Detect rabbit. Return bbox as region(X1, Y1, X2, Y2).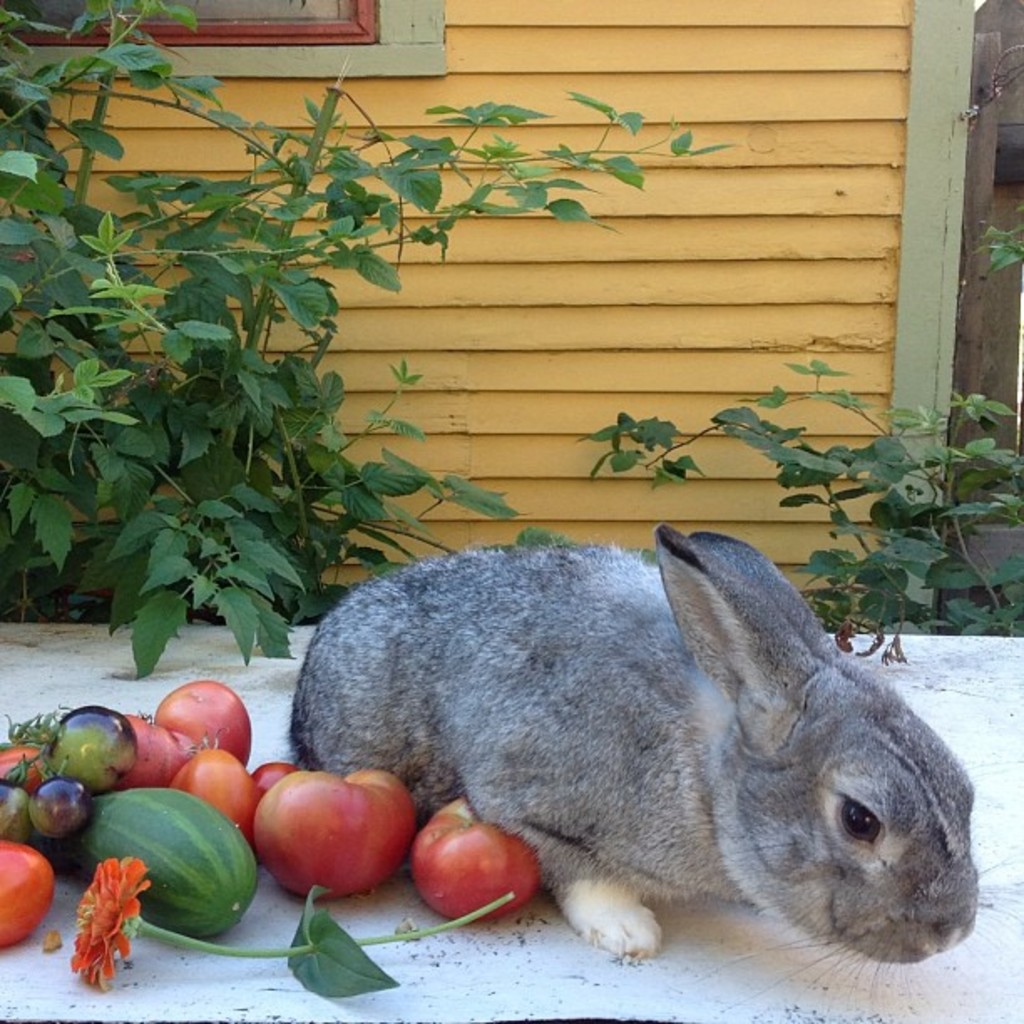
region(286, 522, 1022, 1011).
